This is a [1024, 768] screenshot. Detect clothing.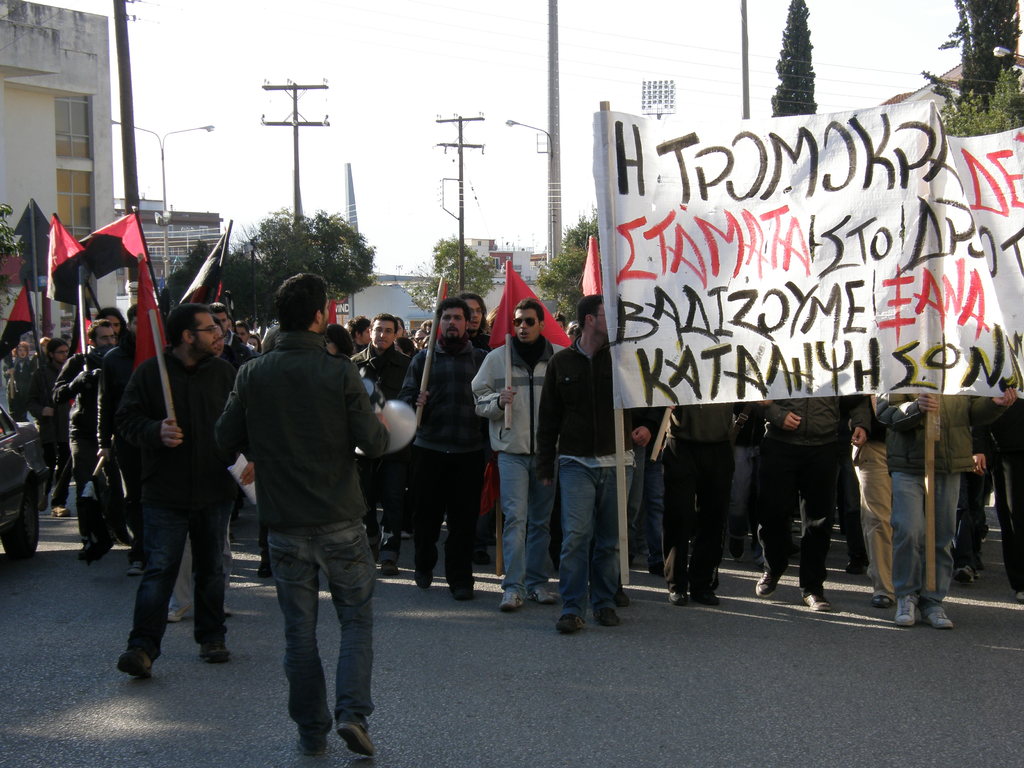
(x1=43, y1=340, x2=141, y2=538).
